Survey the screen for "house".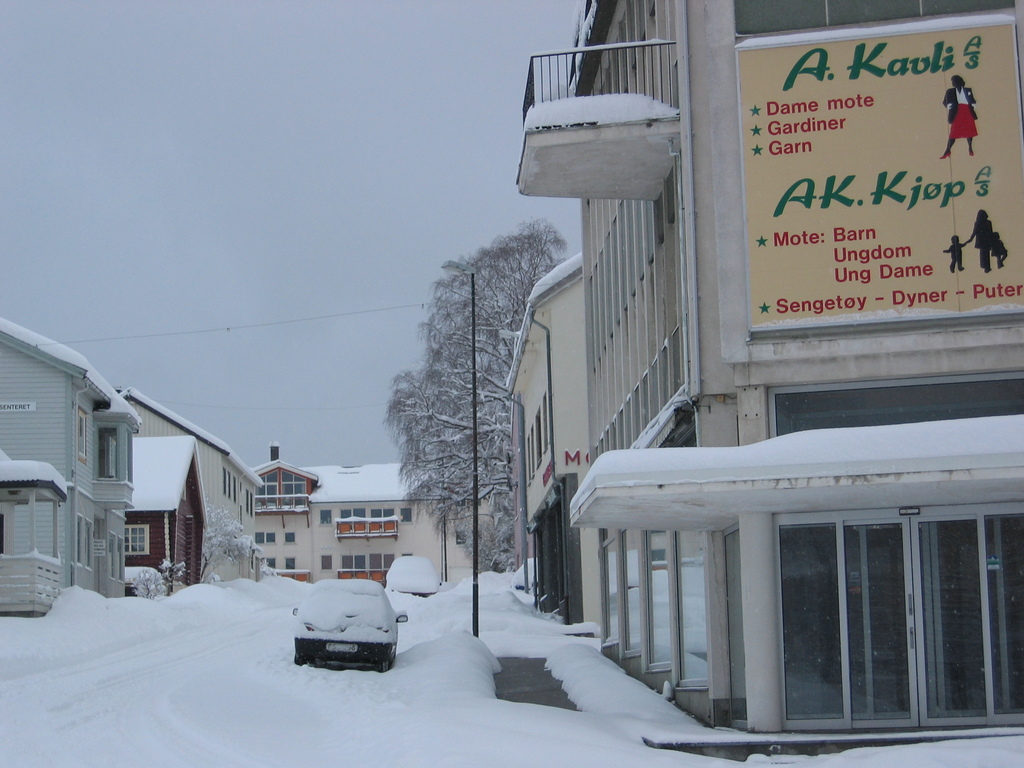
Survey found: (118,383,264,584).
